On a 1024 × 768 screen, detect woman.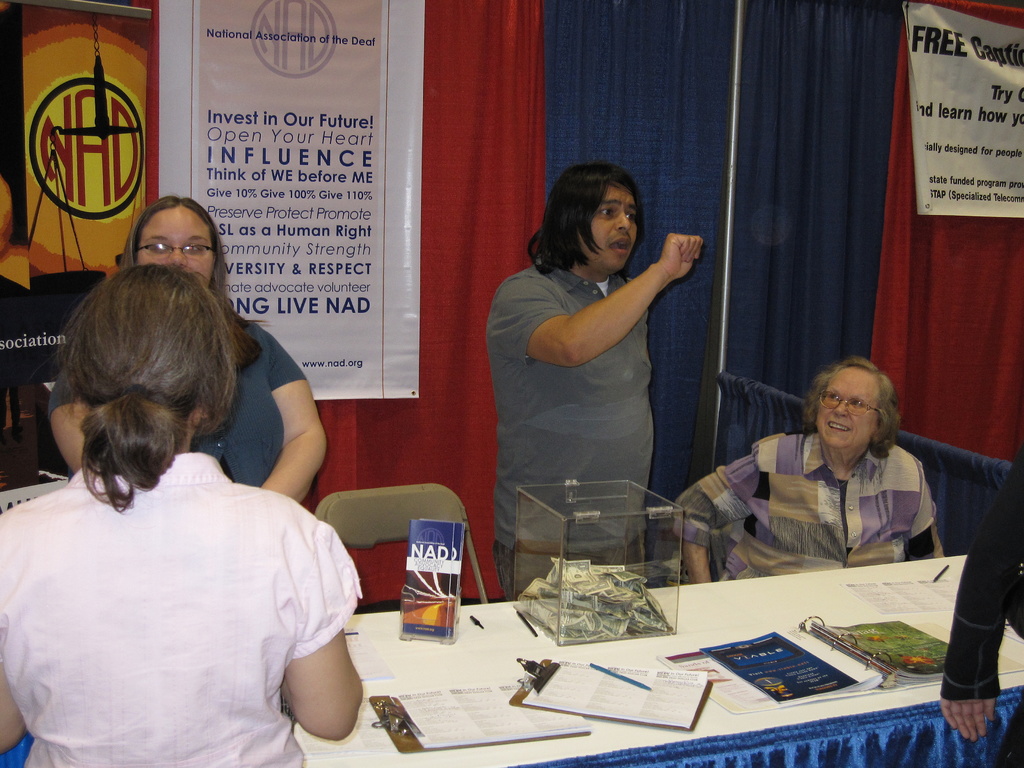
[left=47, top=188, right=330, bottom=509].
